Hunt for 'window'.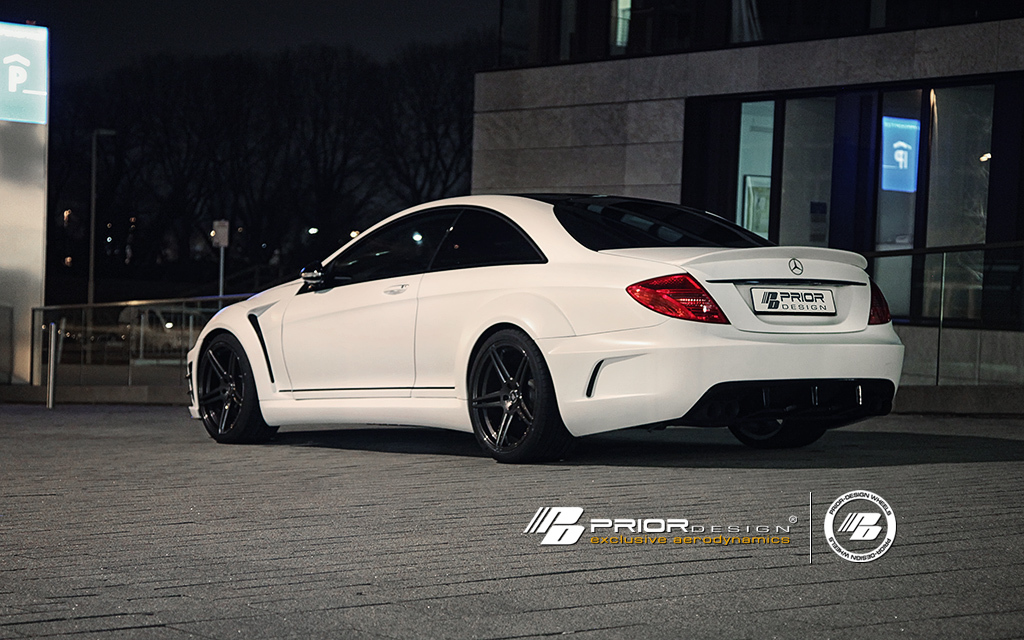
Hunted down at l=309, t=214, r=443, b=289.
